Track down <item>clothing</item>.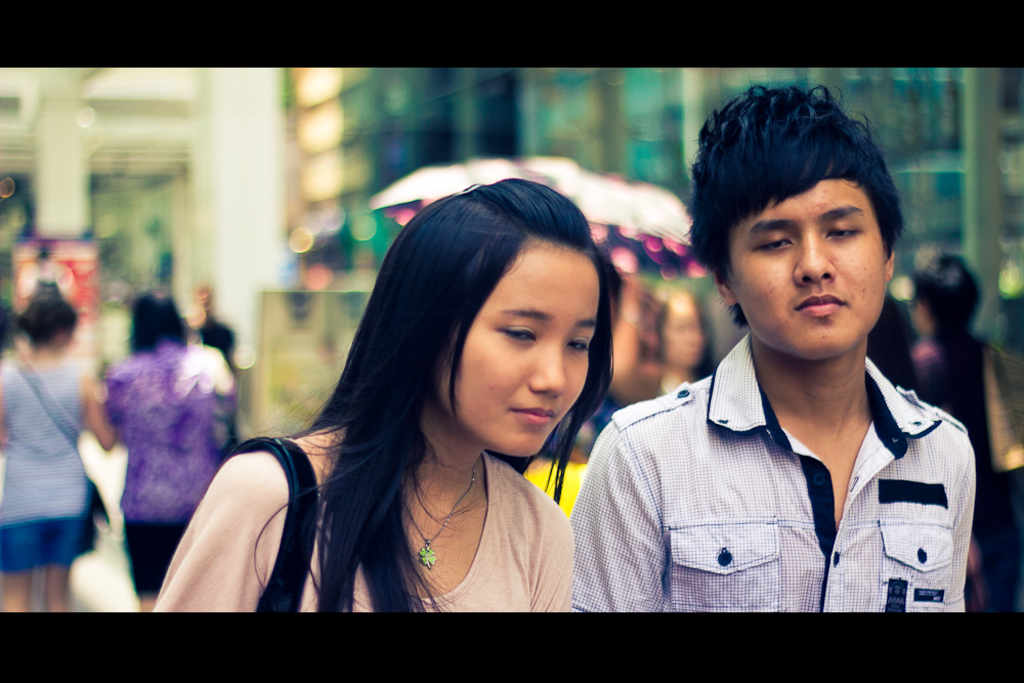
Tracked to 96/335/233/604.
